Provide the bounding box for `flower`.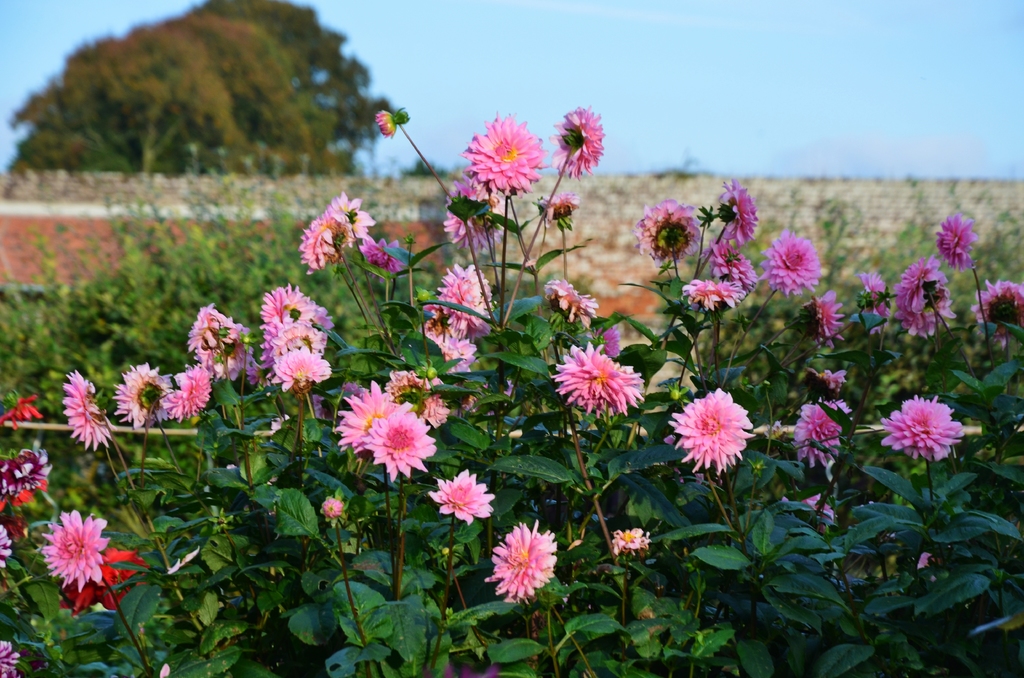
Rect(59, 545, 141, 615).
